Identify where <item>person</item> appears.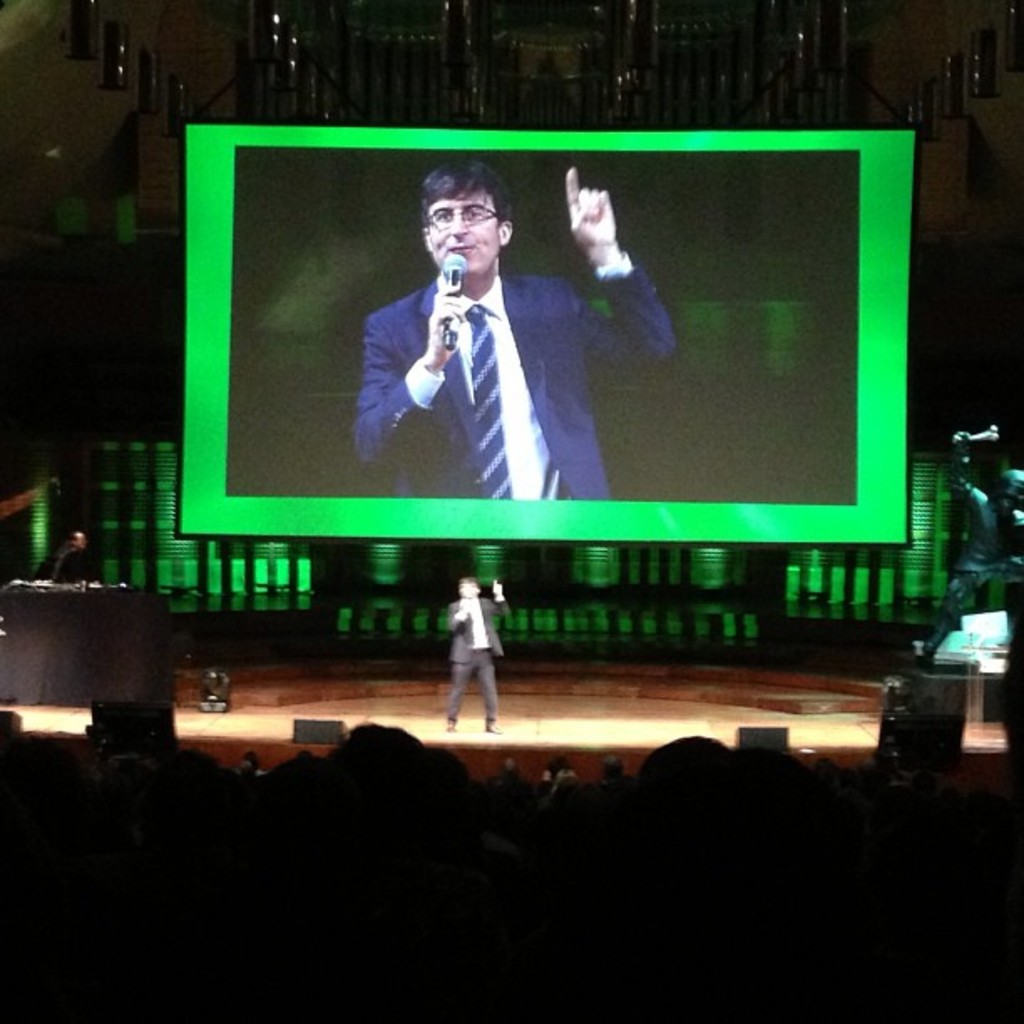
Appears at box=[33, 529, 95, 581].
